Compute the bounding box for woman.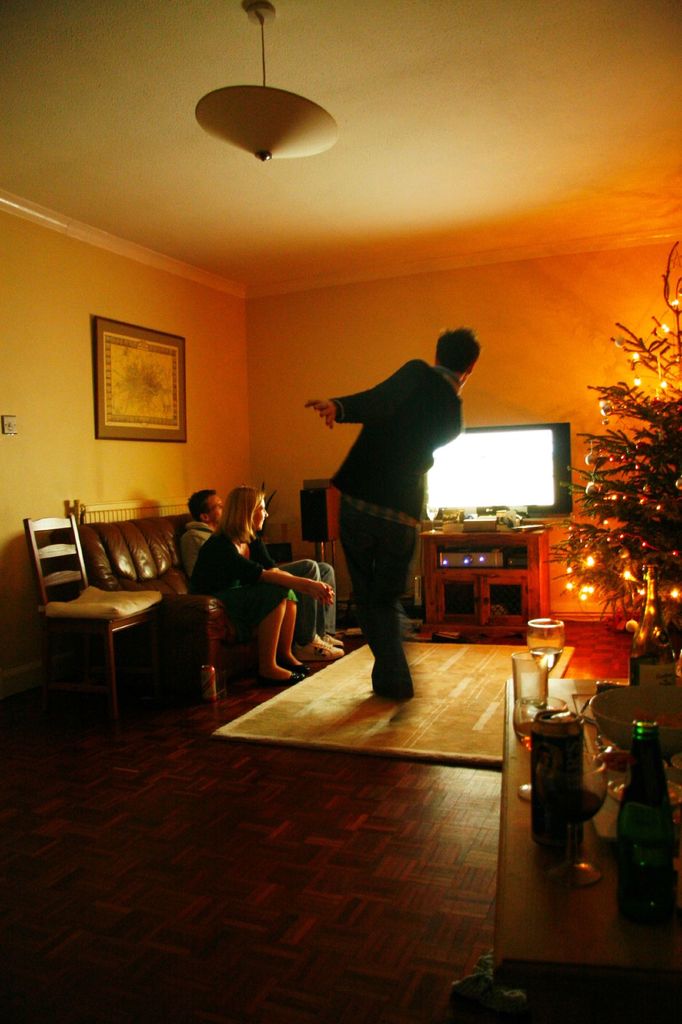
bbox(196, 476, 319, 692).
